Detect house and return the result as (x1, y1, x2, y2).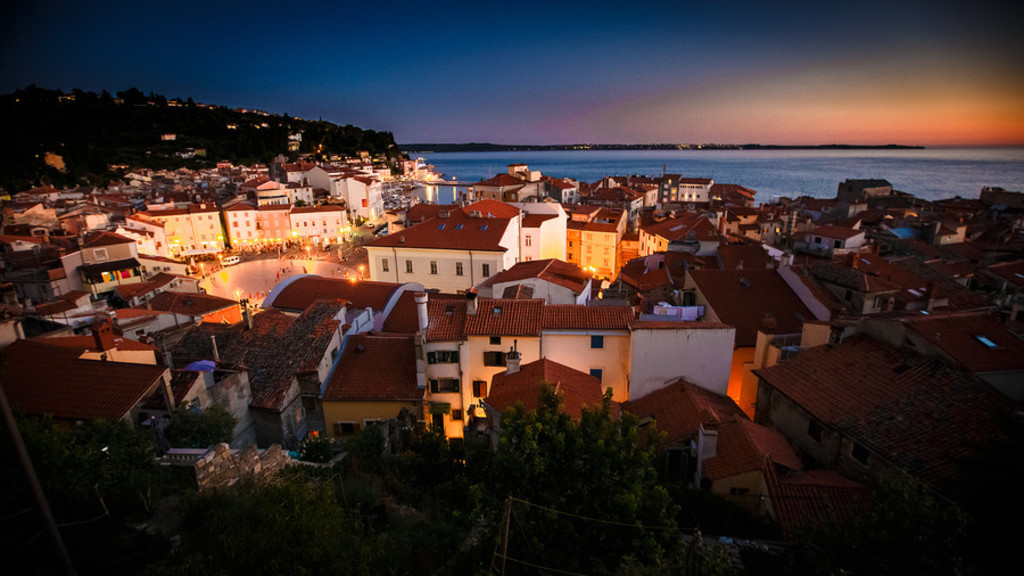
(363, 206, 523, 287).
